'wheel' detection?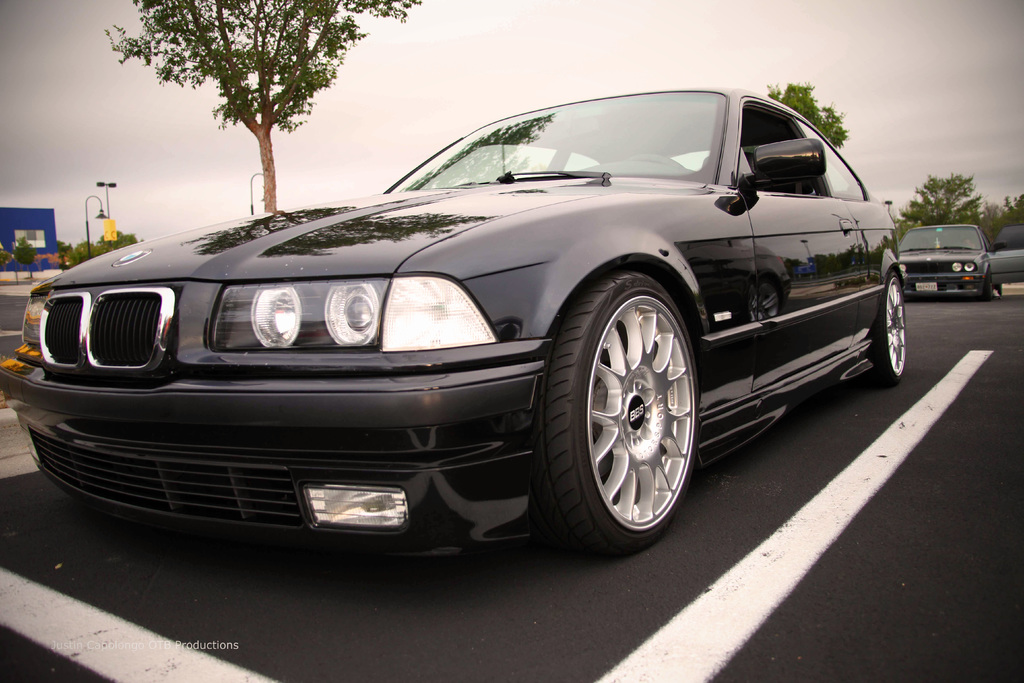
<region>540, 239, 712, 566</region>
